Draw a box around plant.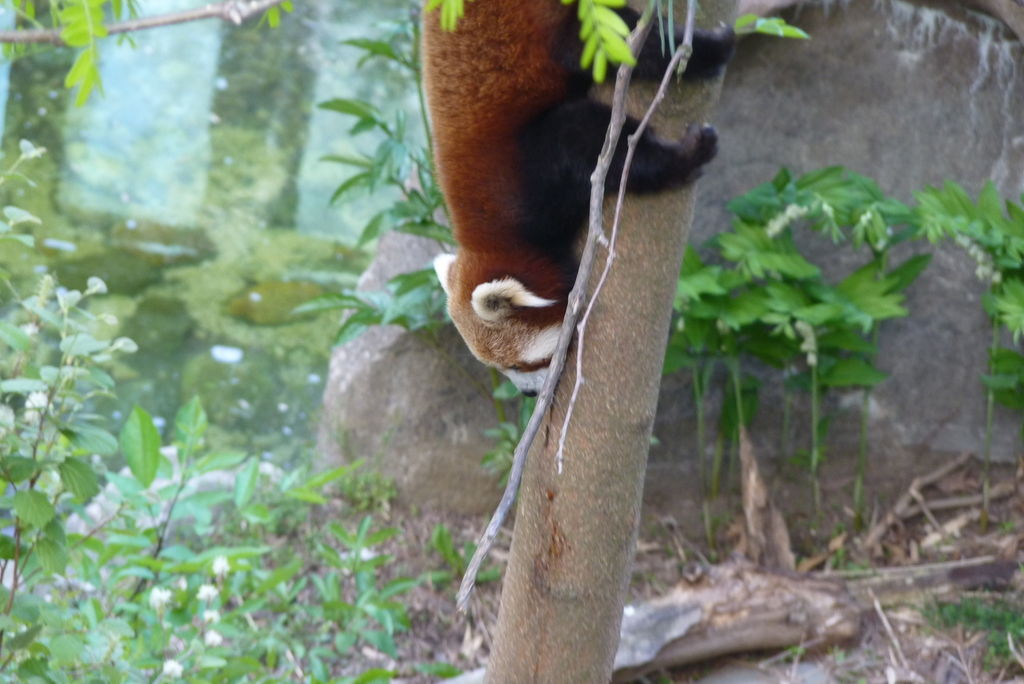
(44, 0, 111, 111).
